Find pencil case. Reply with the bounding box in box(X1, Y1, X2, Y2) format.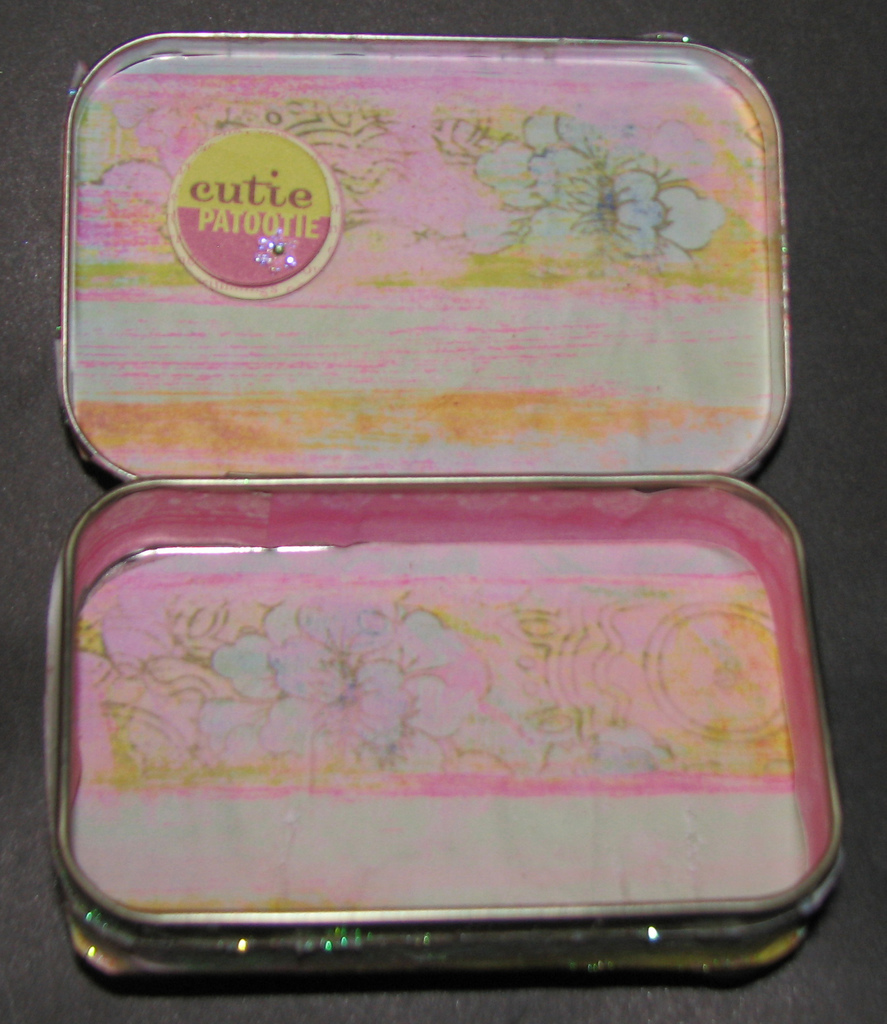
box(44, 31, 846, 988).
